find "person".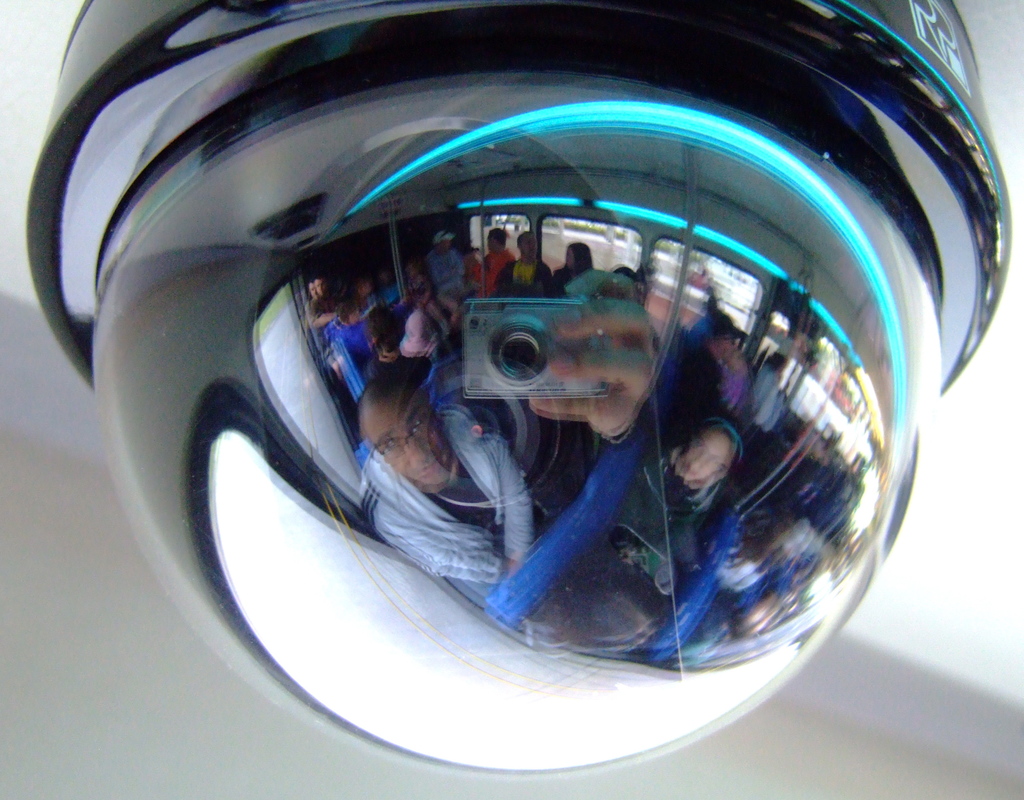
BBox(269, 217, 793, 653).
